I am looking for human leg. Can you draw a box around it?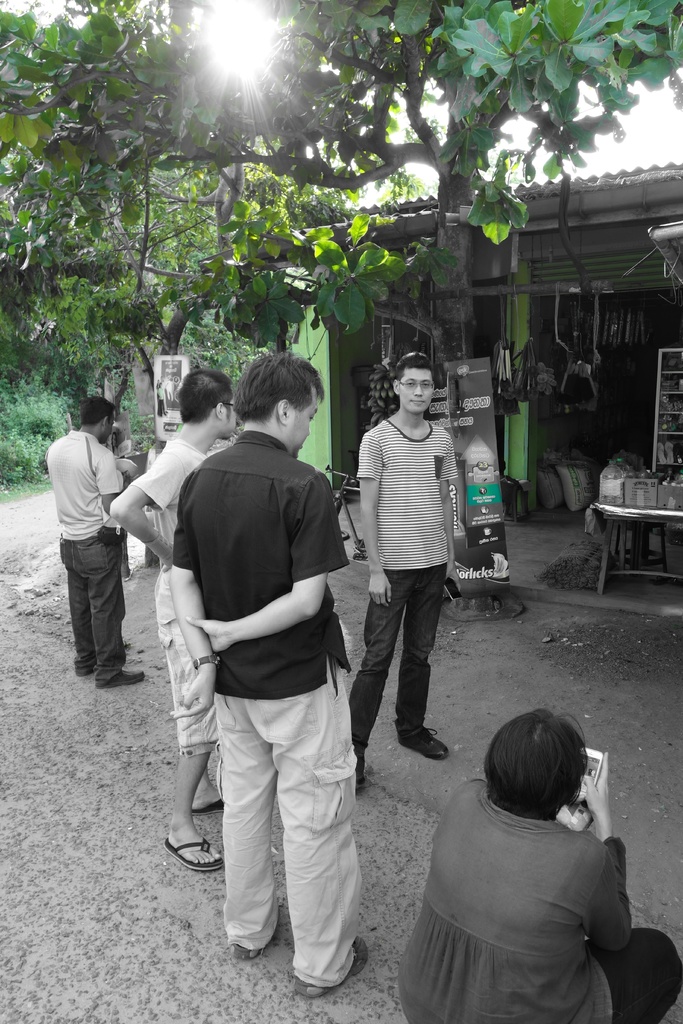
Sure, the bounding box is <box>590,920,682,1023</box>.
